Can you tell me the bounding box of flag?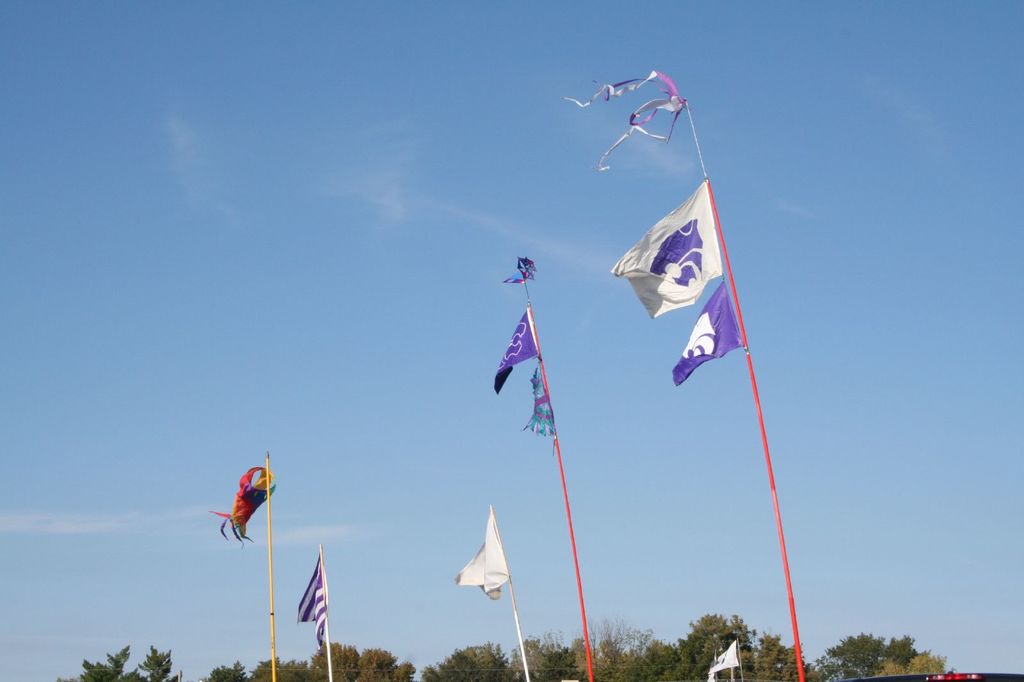
{"left": 612, "top": 150, "right": 759, "bottom": 405}.
